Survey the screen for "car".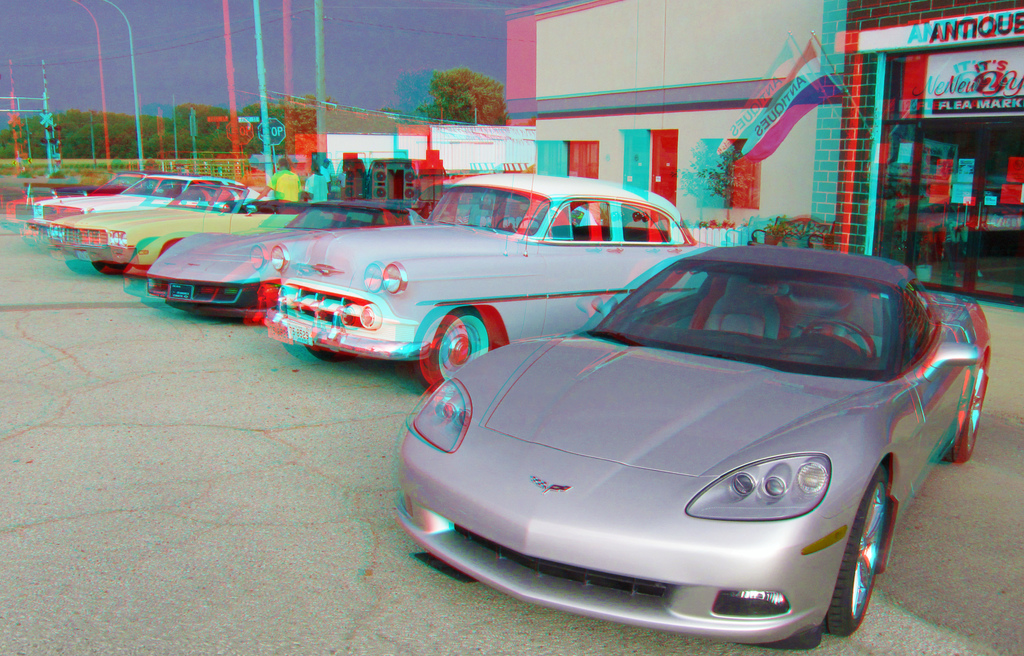
Survey found: <bbox>21, 176, 261, 246</bbox>.
